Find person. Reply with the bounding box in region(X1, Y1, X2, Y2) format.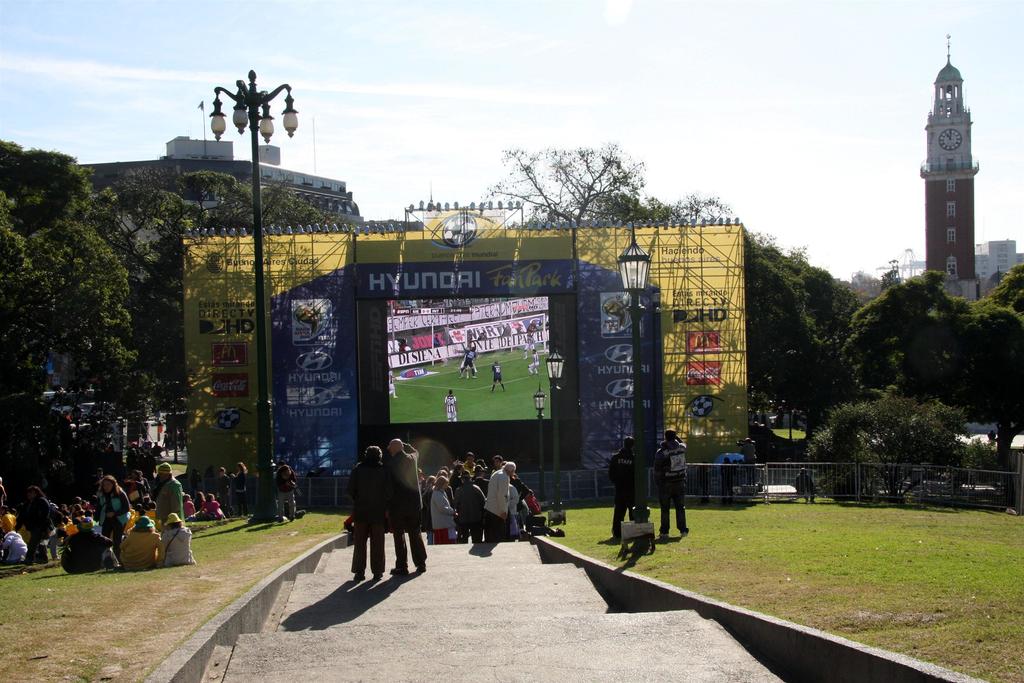
region(477, 331, 485, 340).
